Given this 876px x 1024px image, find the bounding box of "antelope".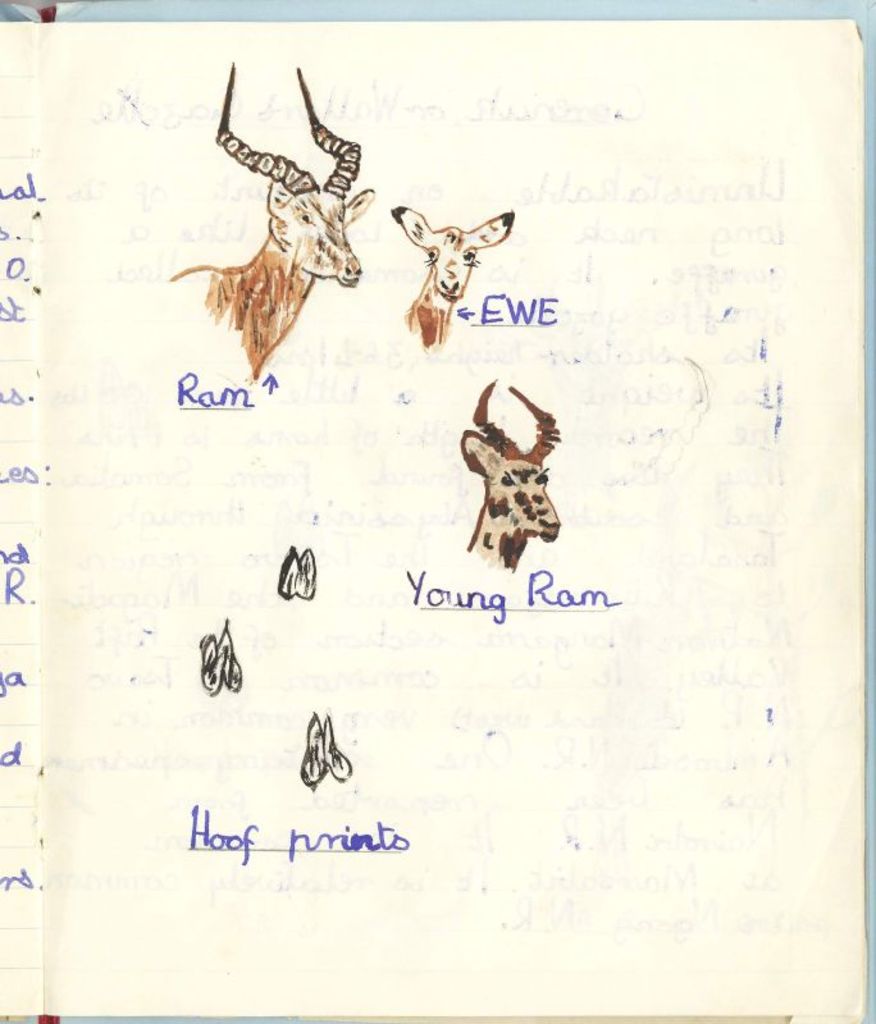
bbox=[456, 381, 562, 573].
